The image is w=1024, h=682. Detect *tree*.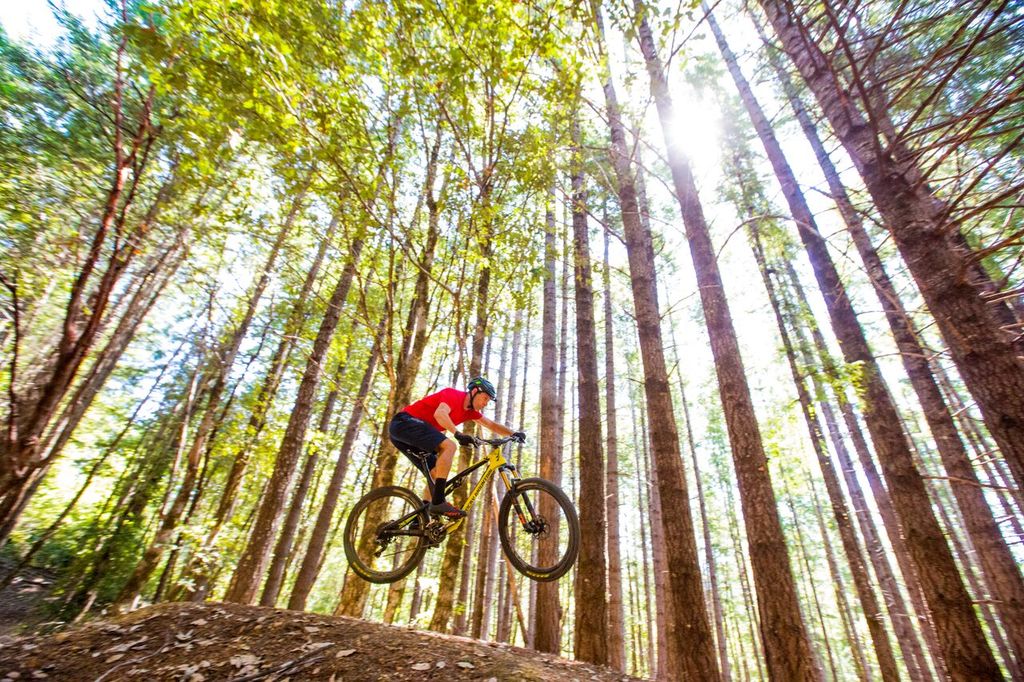
Detection: x1=836, y1=18, x2=1023, y2=681.
